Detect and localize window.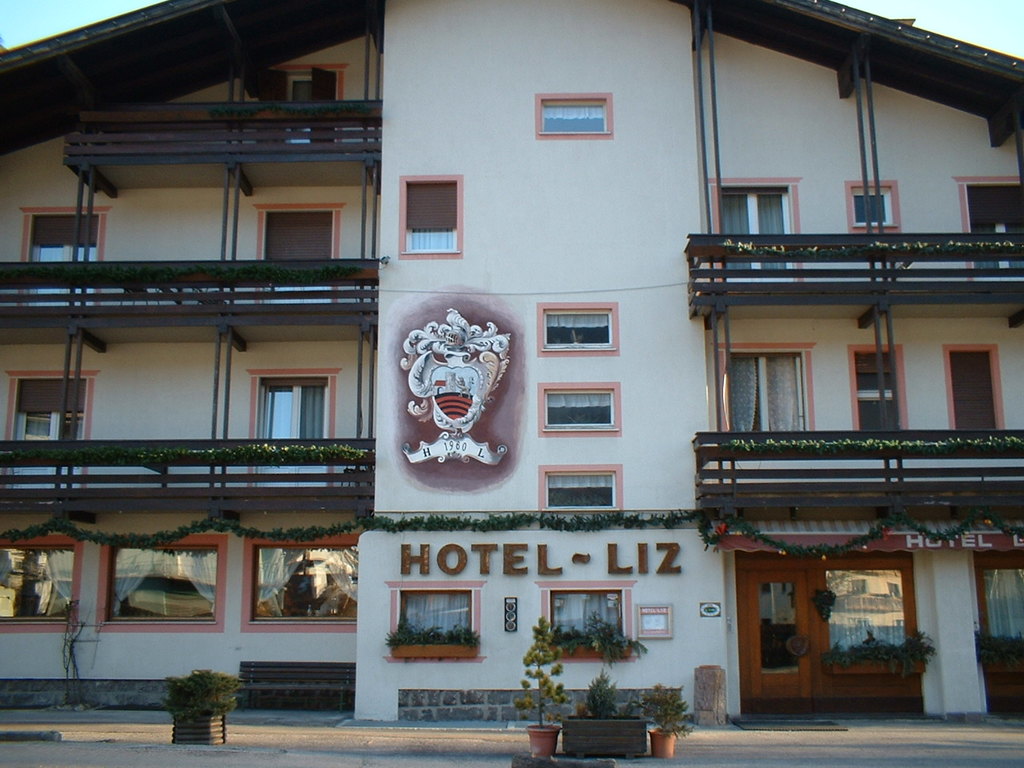
Localized at box=[543, 390, 619, 430].
